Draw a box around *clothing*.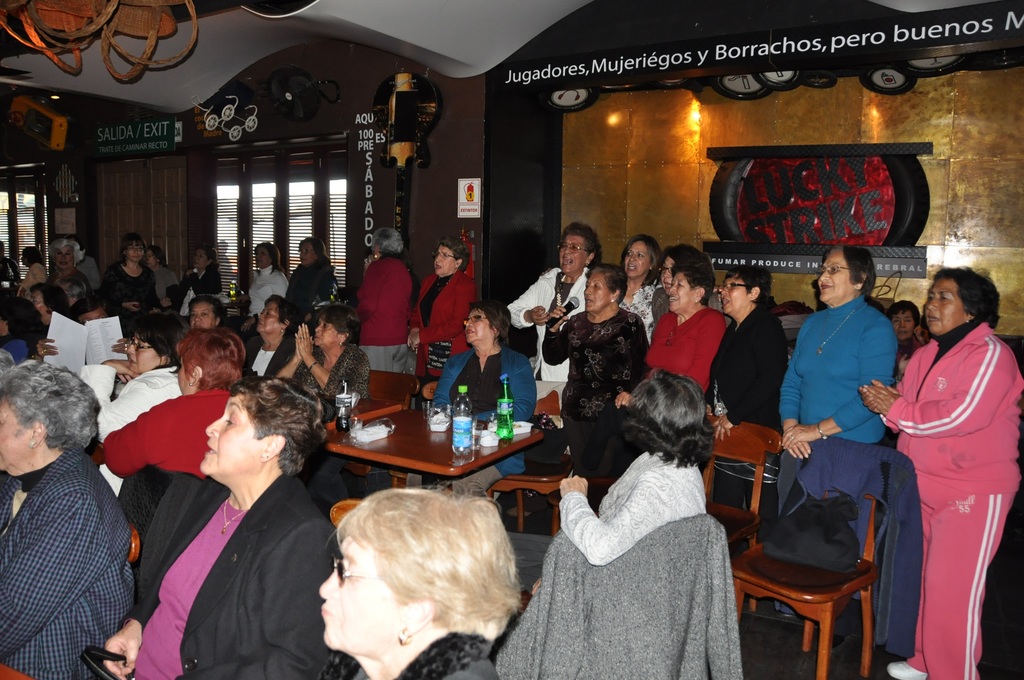
region(511, 257, 591, 318).
